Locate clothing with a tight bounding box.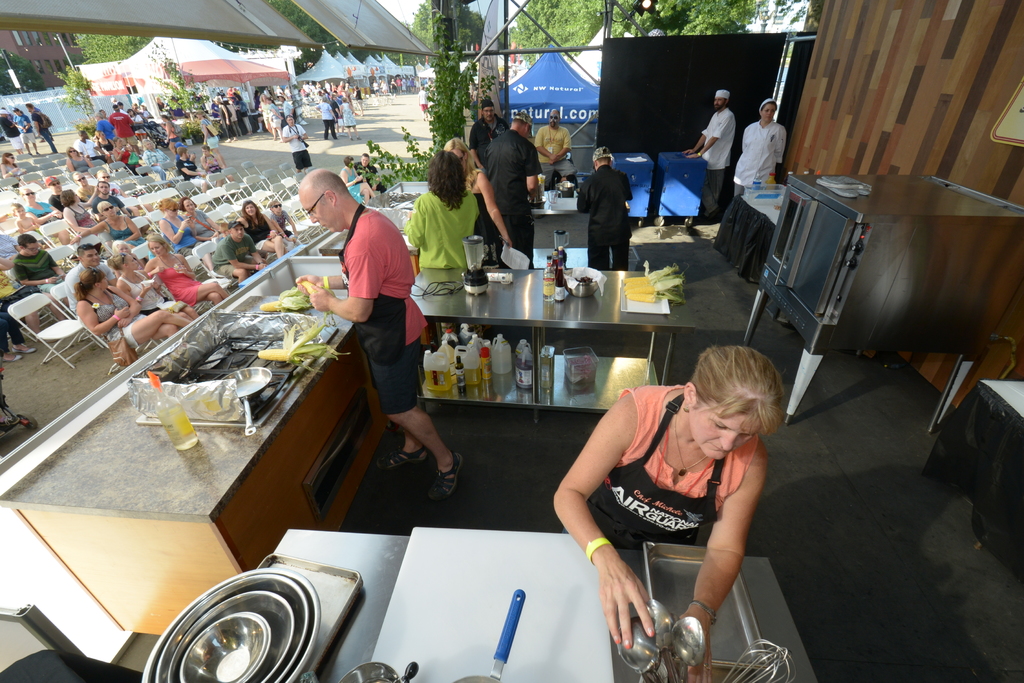
{"x1": 269, "y1": 207, "x2": 292, "y2": 238}.
